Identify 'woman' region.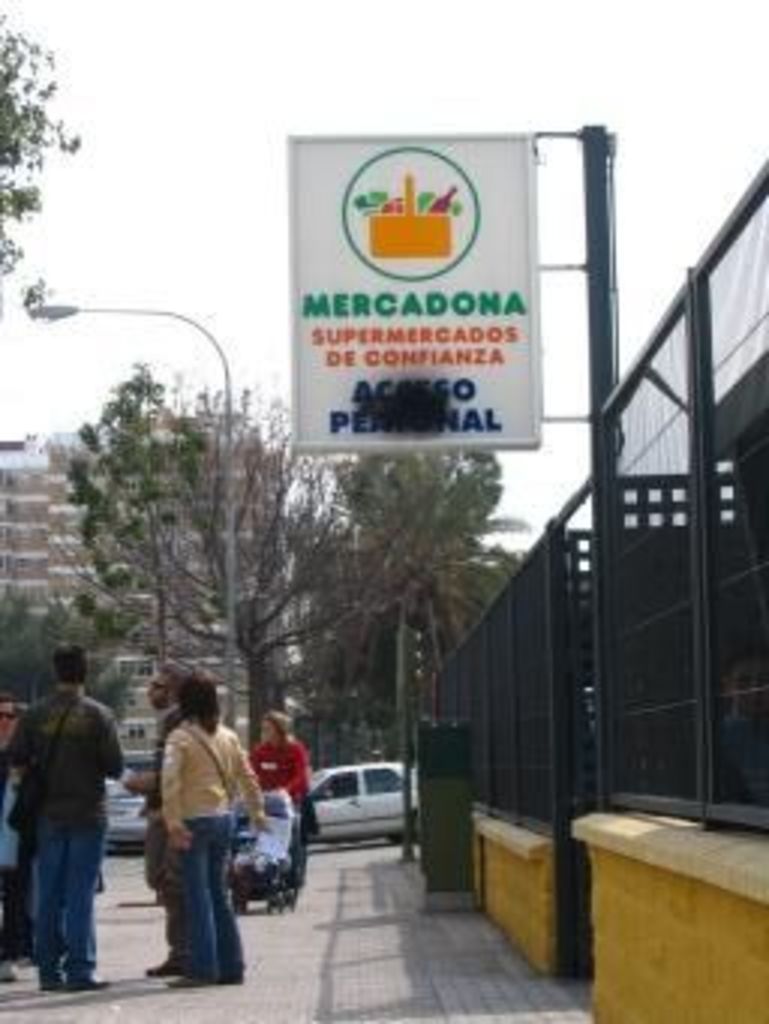
Region: select_region(207, 709, 351, 835).
